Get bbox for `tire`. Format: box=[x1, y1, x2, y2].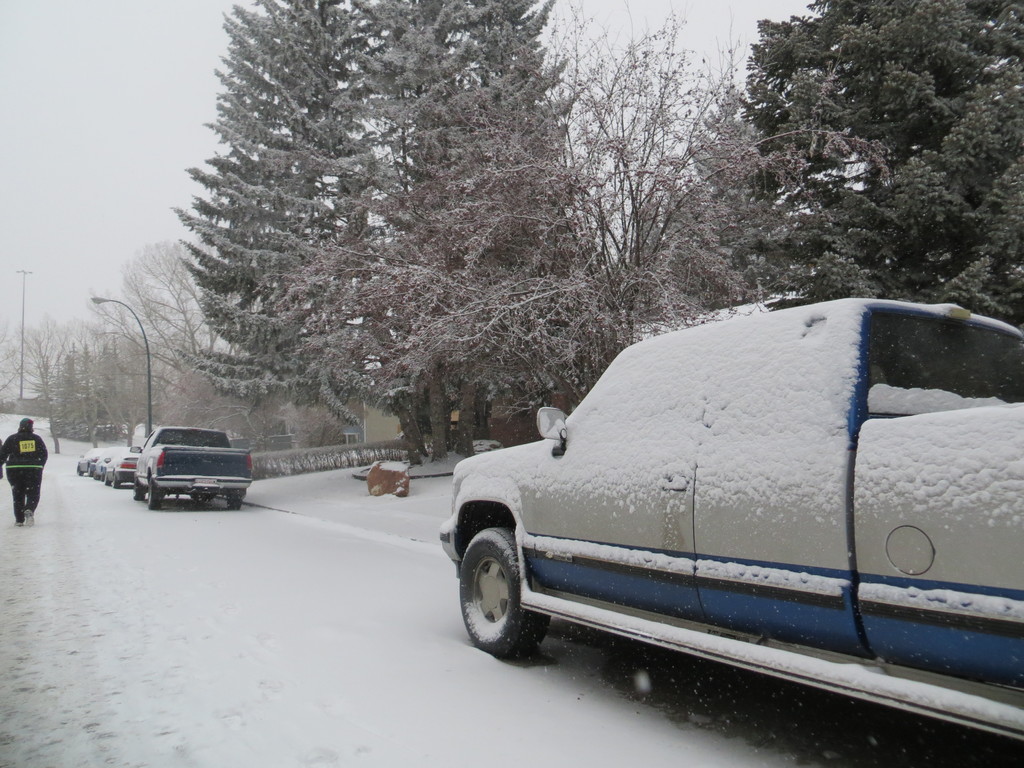
box=[148, 479, 158, 511].
